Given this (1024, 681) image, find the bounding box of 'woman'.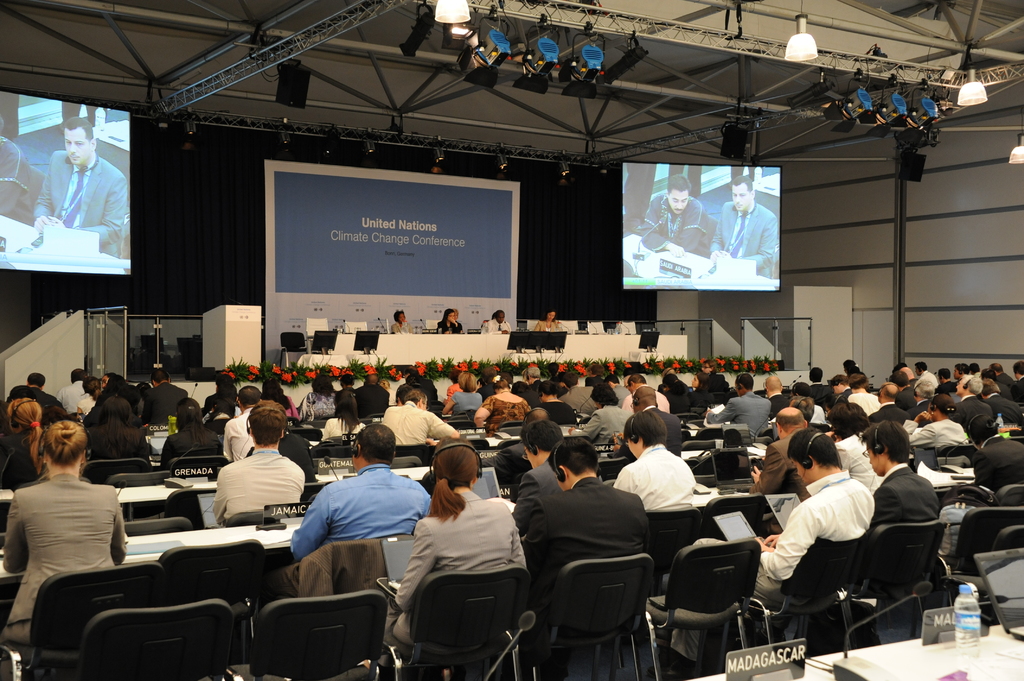
(568, 382, 627, 444).
